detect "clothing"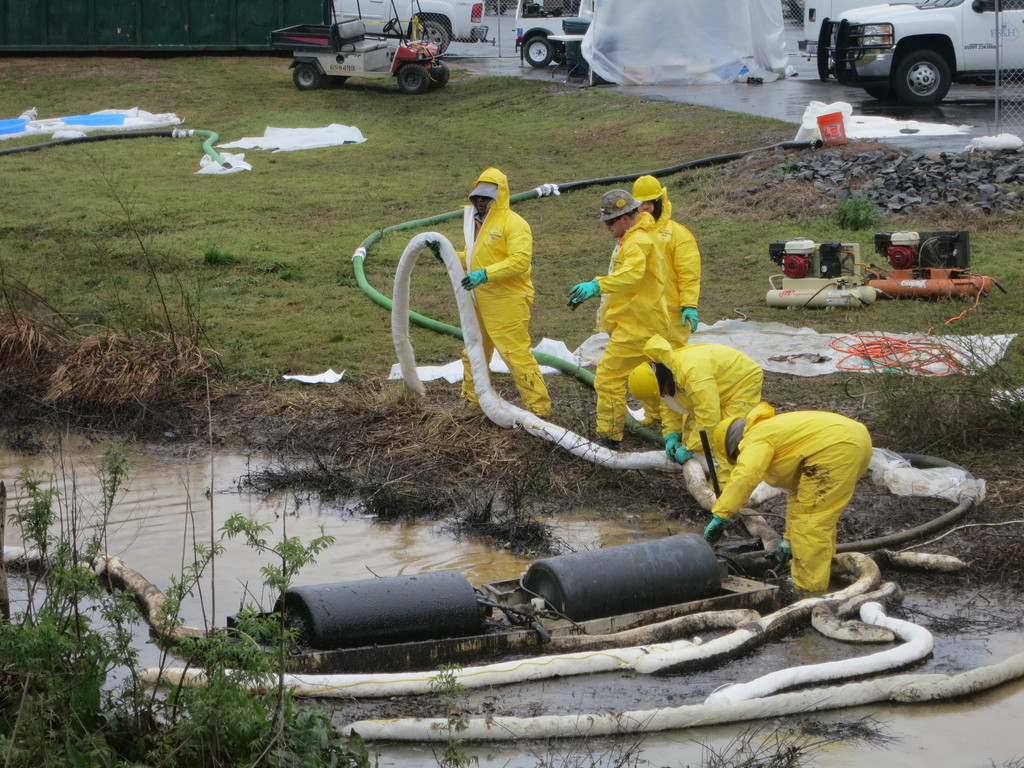
region(714, 367, 881, 591)
